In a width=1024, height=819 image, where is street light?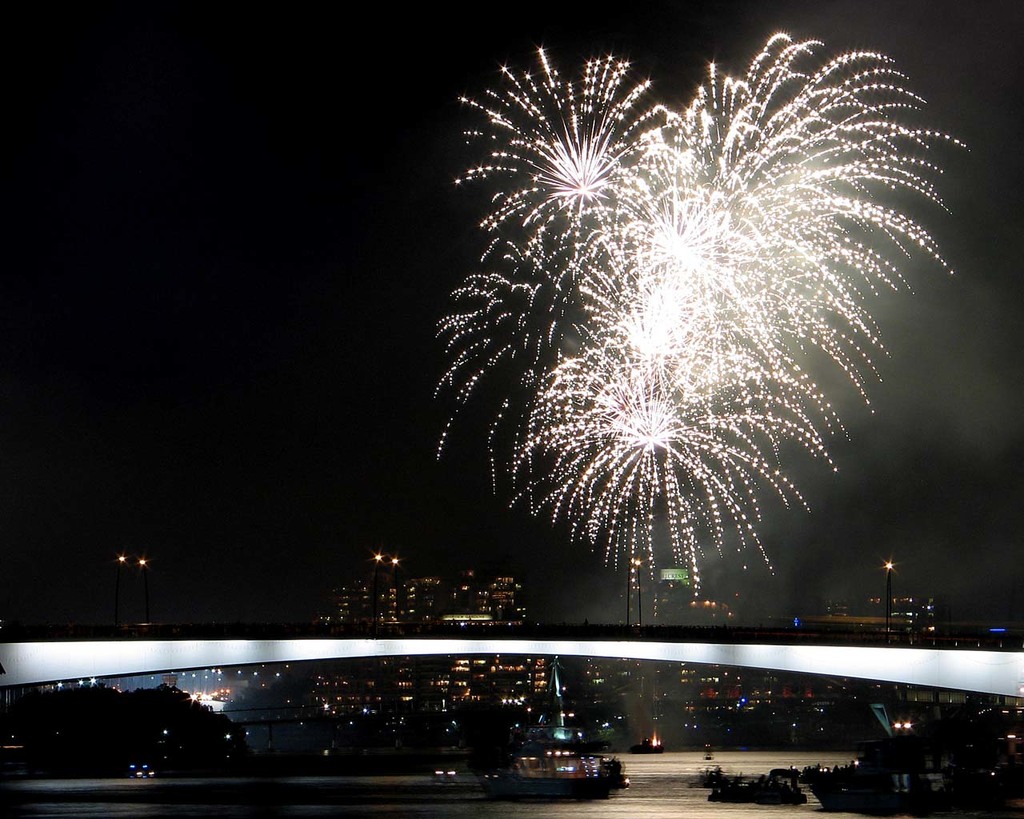
<region>880, 549, 898, 629</region>.
